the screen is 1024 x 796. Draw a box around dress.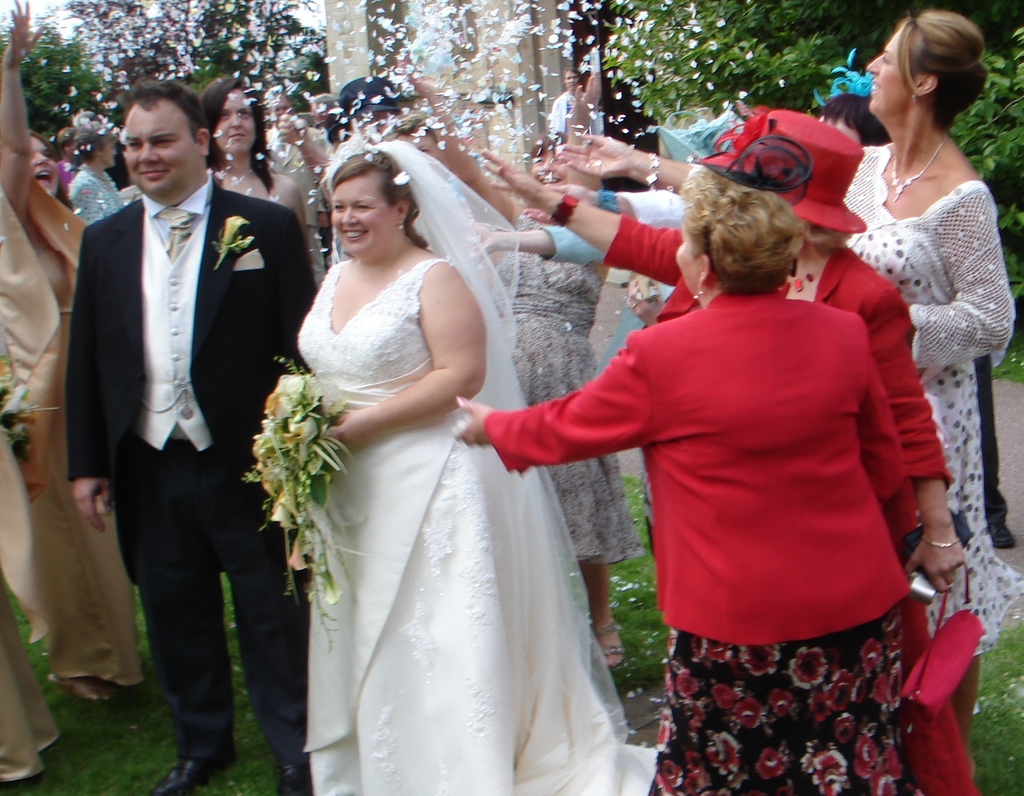
bbox=[843, 147, 1023, 652].
